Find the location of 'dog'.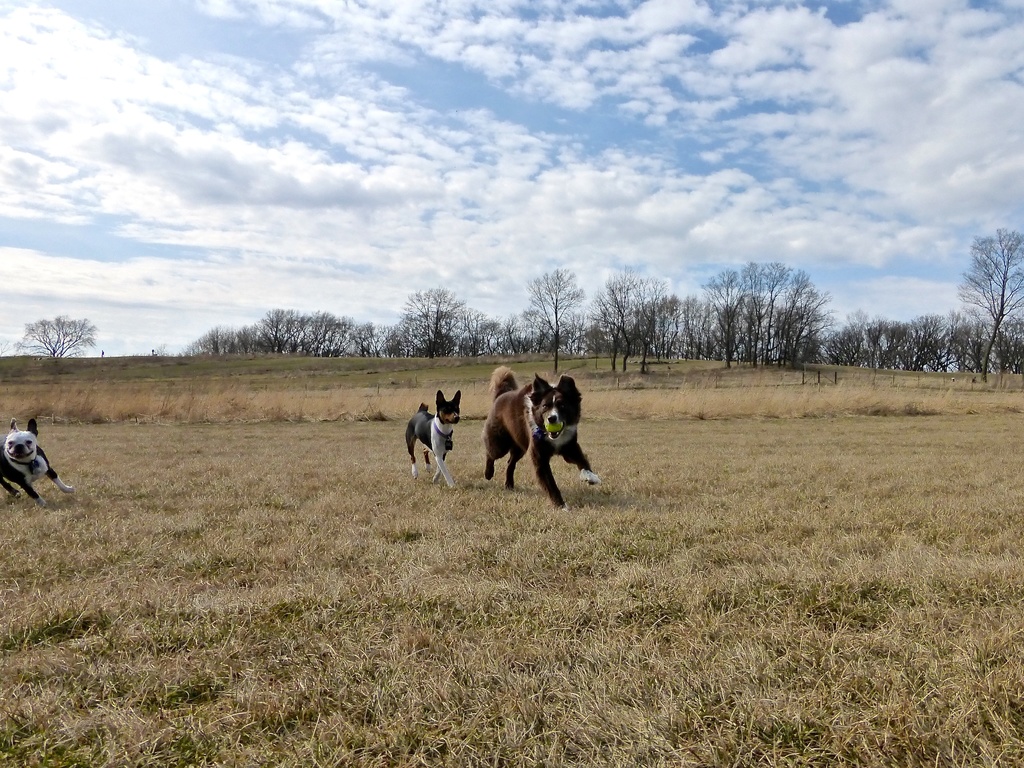
Location: (x1=406, y1=389, x2=463, y2=489).
